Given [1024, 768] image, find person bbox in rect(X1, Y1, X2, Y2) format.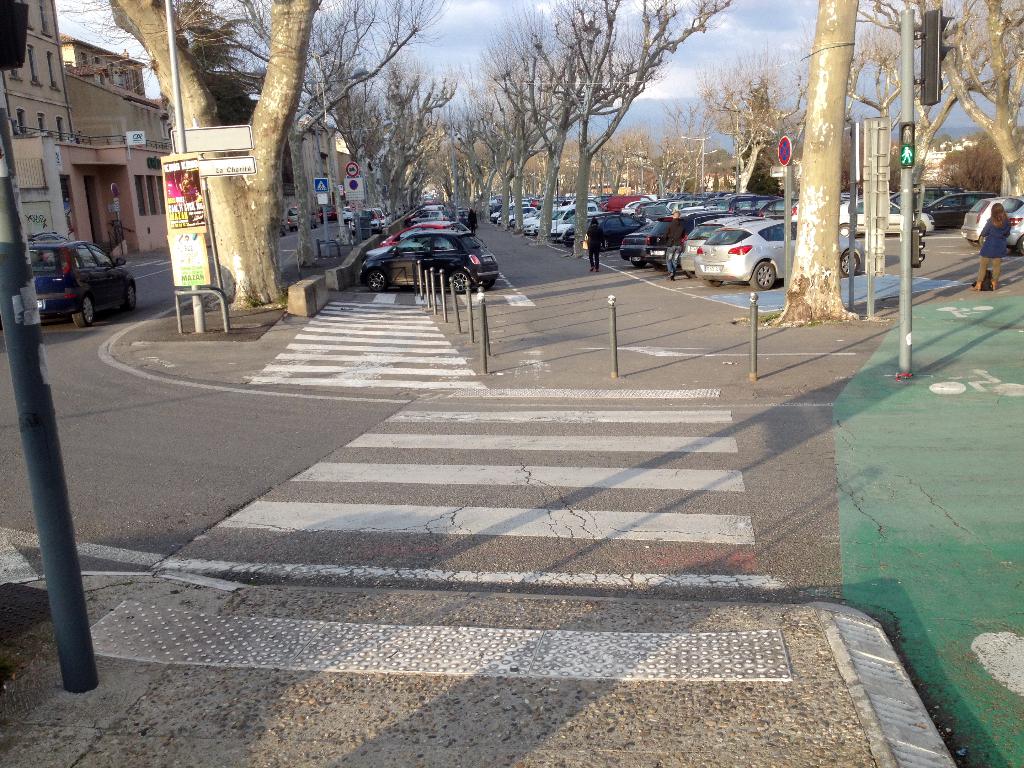
rect(900, 146, 912, 164).
